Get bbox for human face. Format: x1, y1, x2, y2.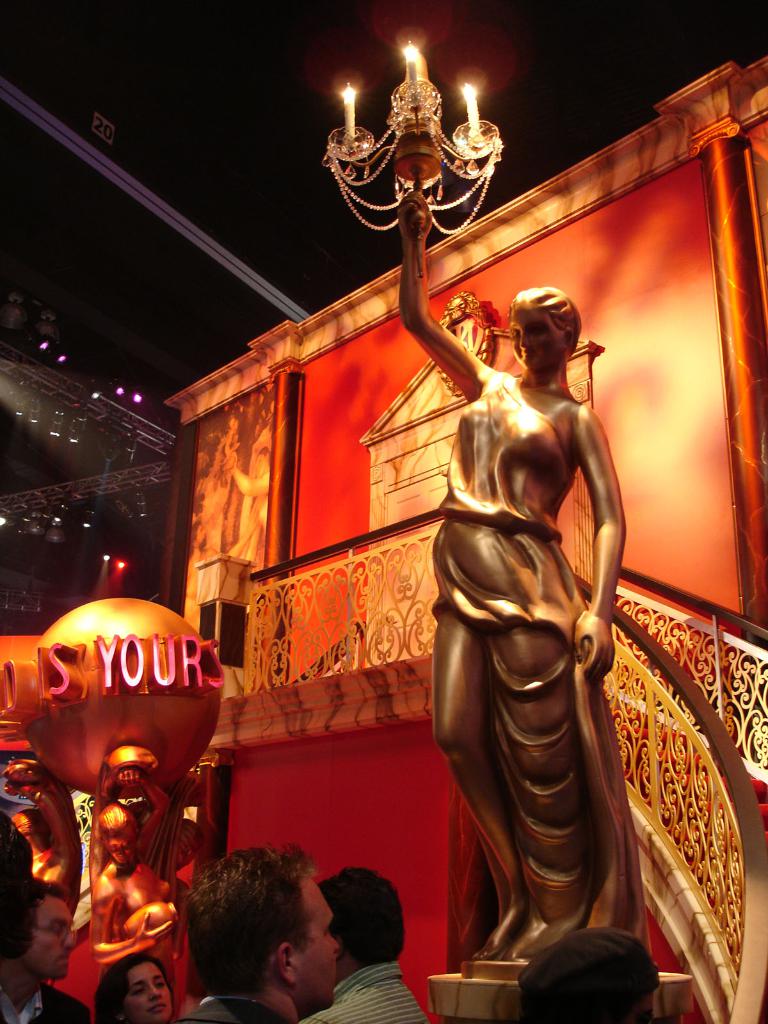
125, 966, 174, 1023.
